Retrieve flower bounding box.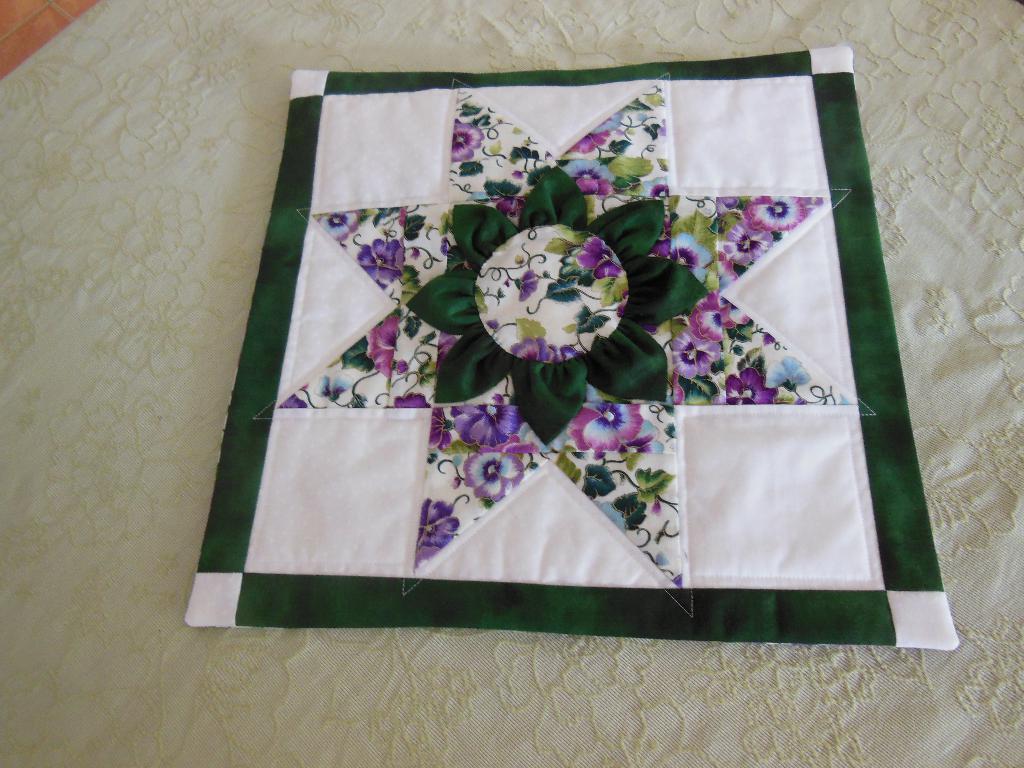
Bounding box: 549:344:582:360.
